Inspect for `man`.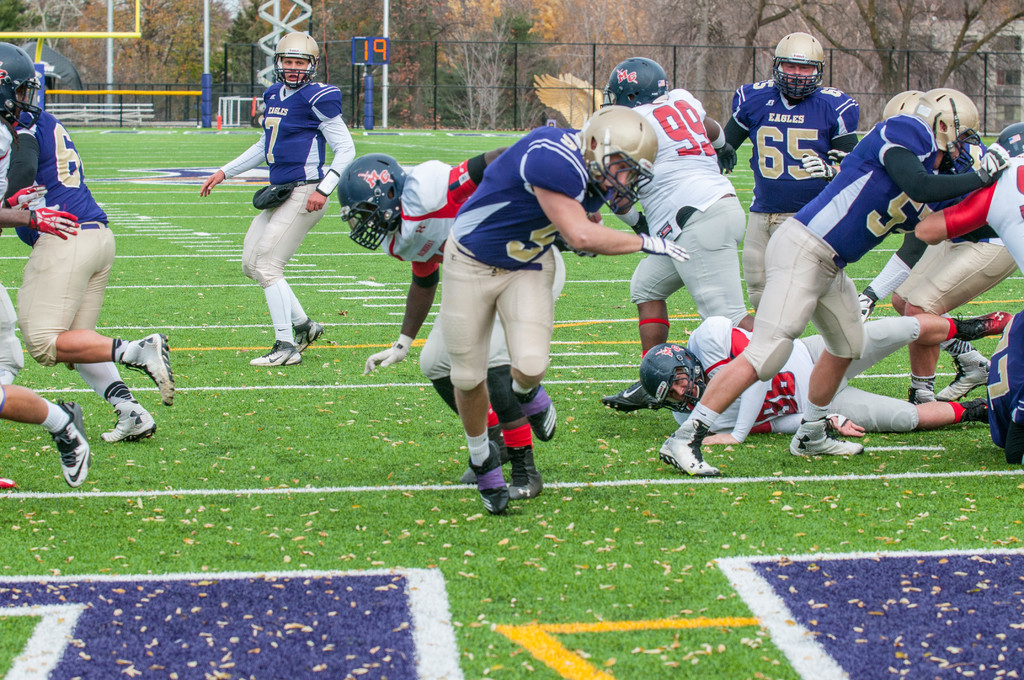
Inspection: bbox=[0, 40, 89, 494].
